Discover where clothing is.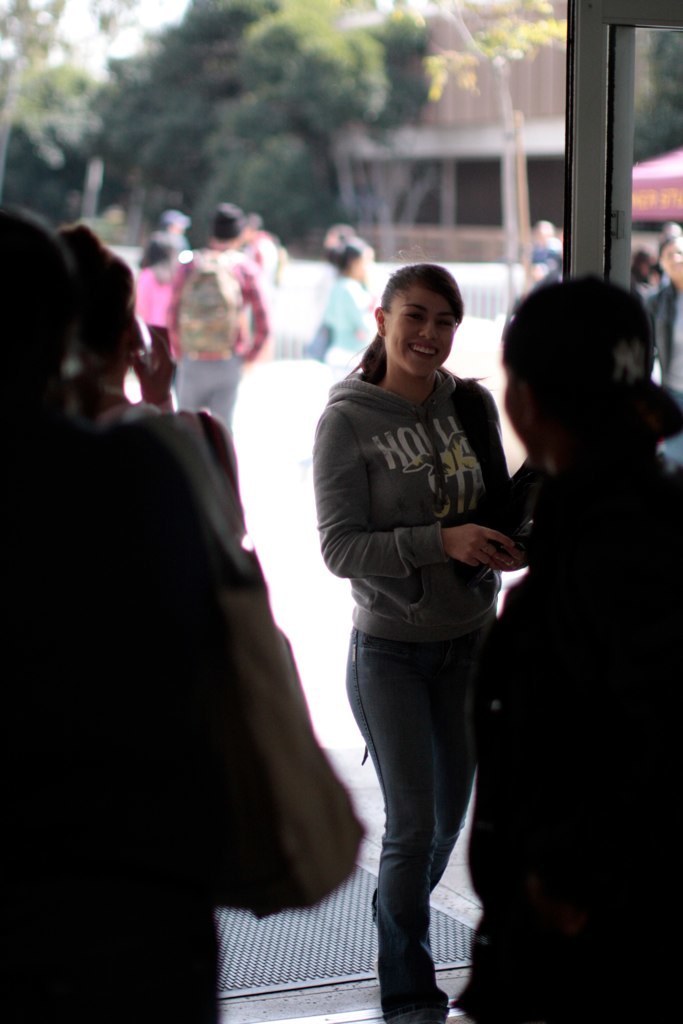
Discovered at <box>133,267,176,401</box>.
